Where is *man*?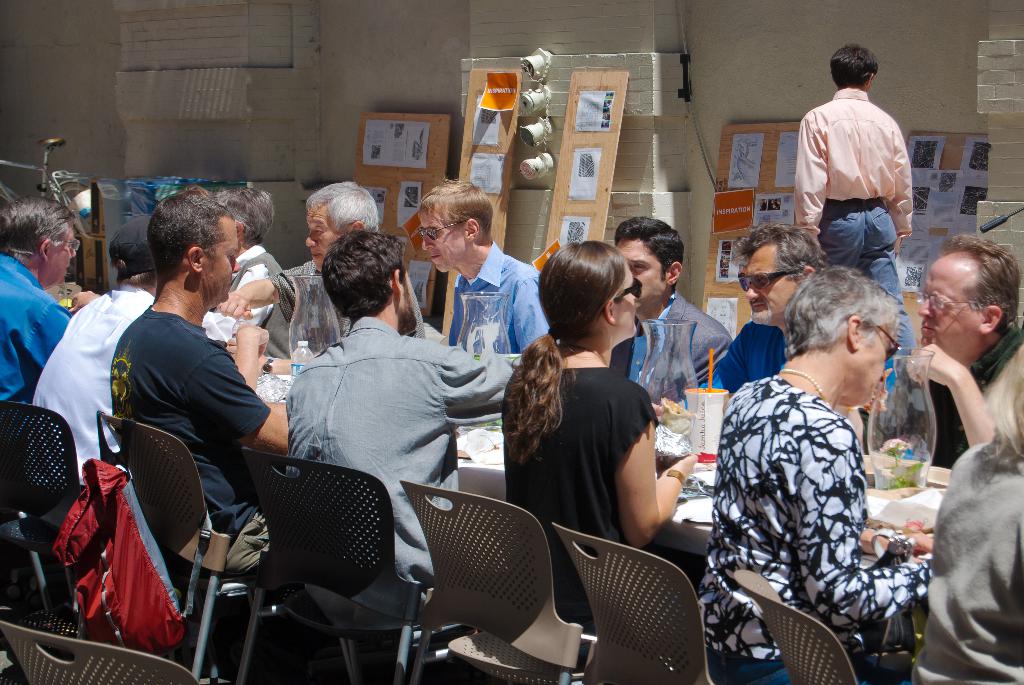
BBox(209, 185, 426, 359).
